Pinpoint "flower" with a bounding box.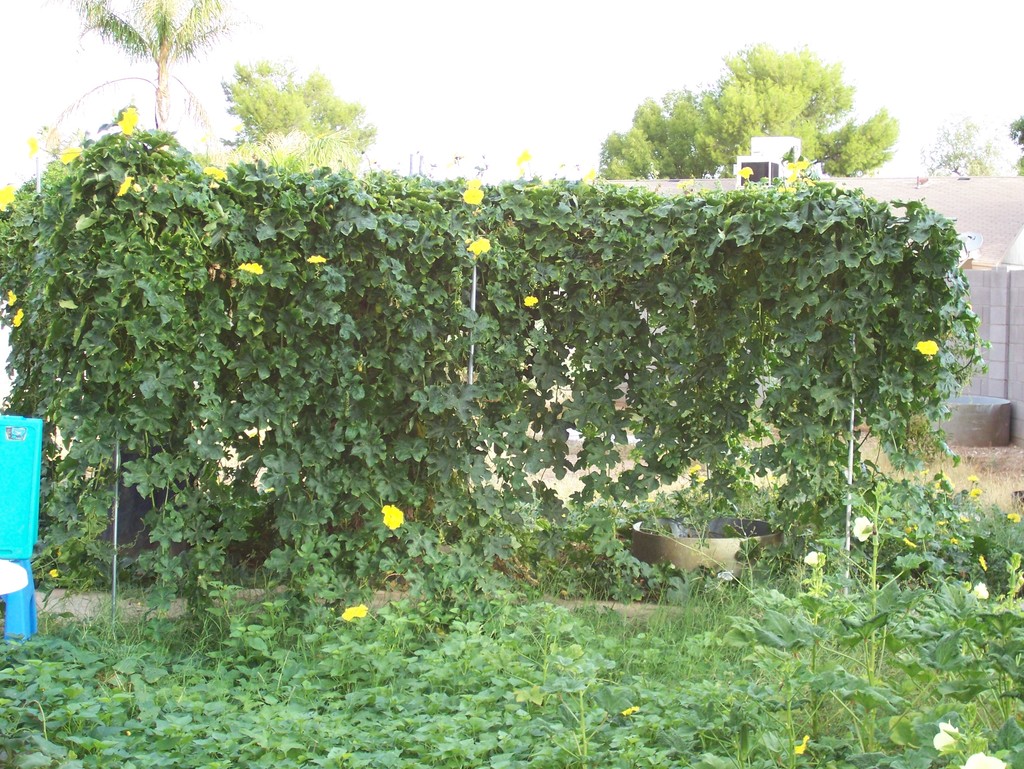
[left=28, top=136, right=40, bottom=152].
